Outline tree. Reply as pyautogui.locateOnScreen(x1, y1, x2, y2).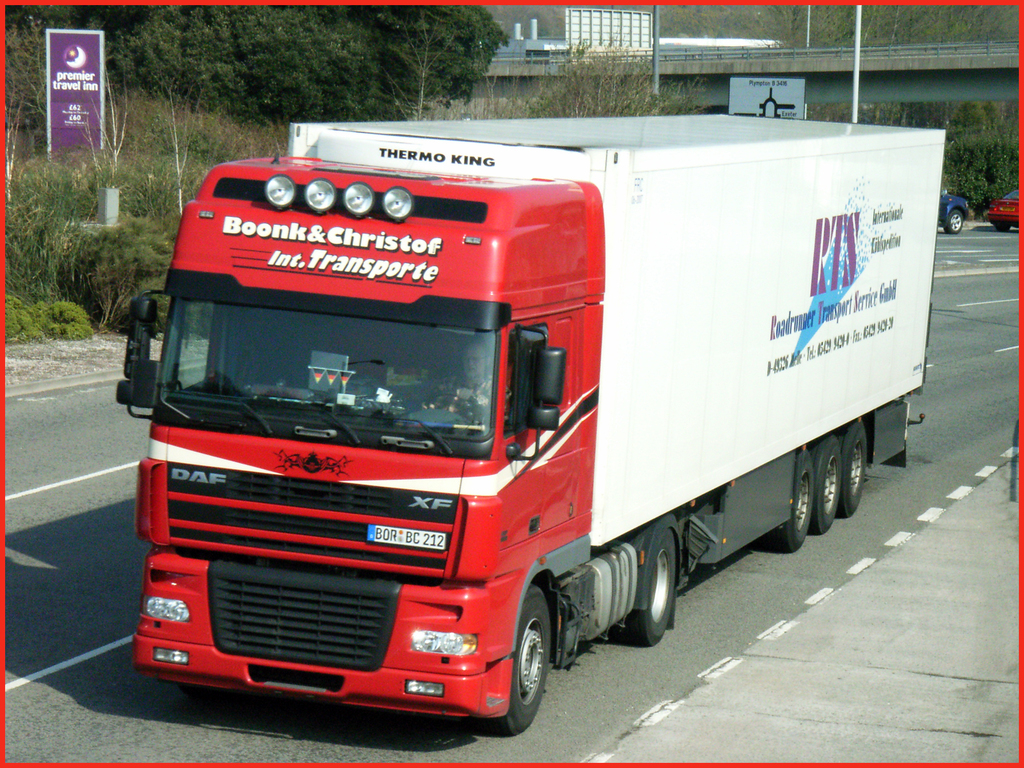
pyautogui.locateOnScreen(321, 12, 404, 118).
